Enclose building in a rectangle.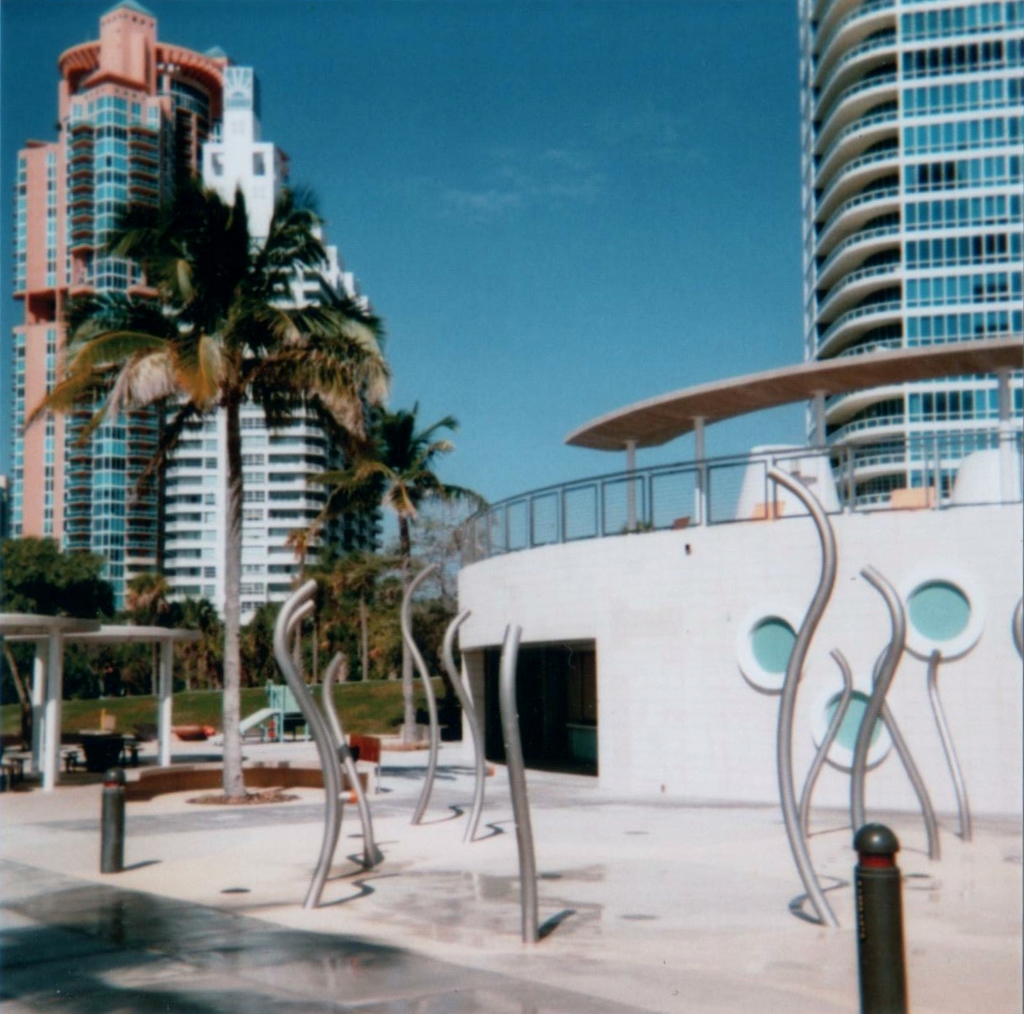
box=[161, 70, 381, 633].
